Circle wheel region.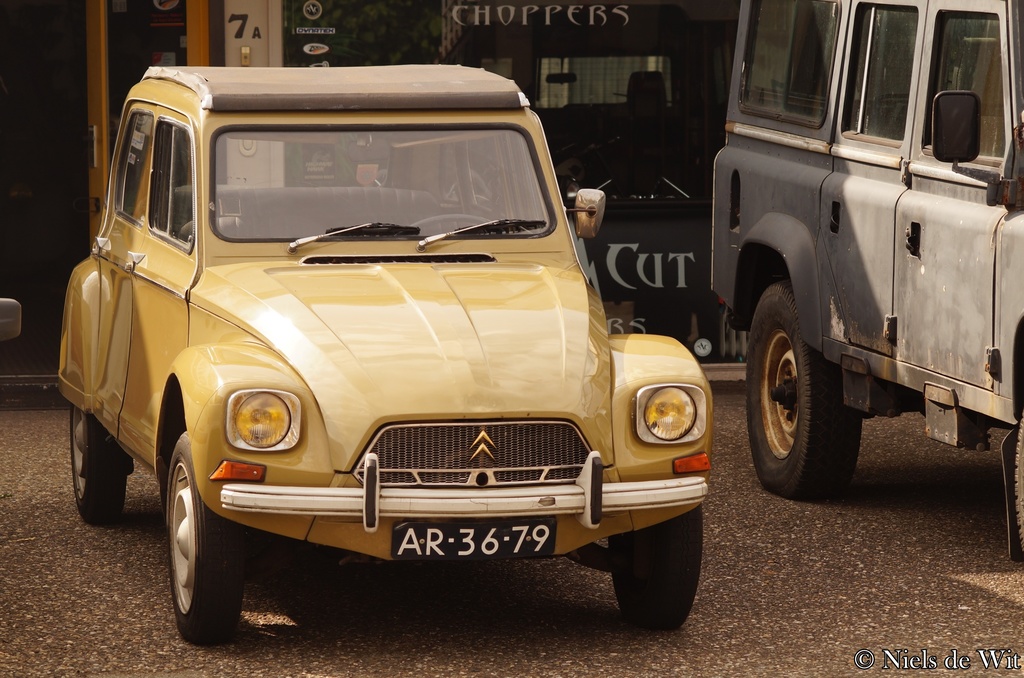
Region: 743,278,857,496.
